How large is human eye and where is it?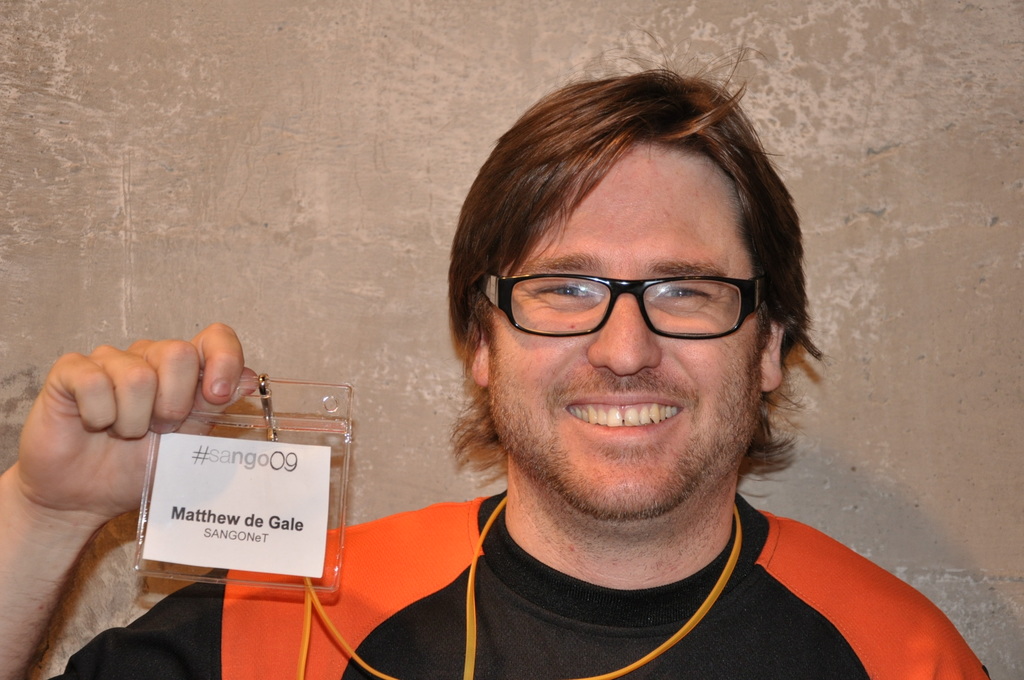
Bounding box: bbox=[530, 270, 604, 314].
